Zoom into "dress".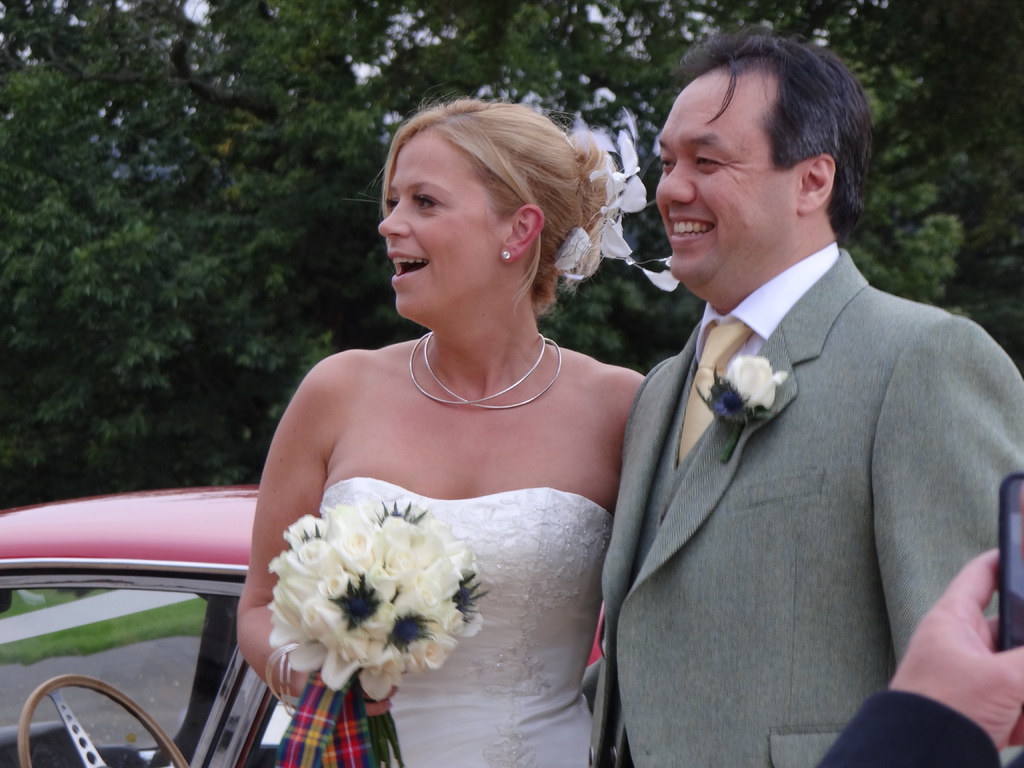
Zoom target: rect(318, 484, 614, 767).
